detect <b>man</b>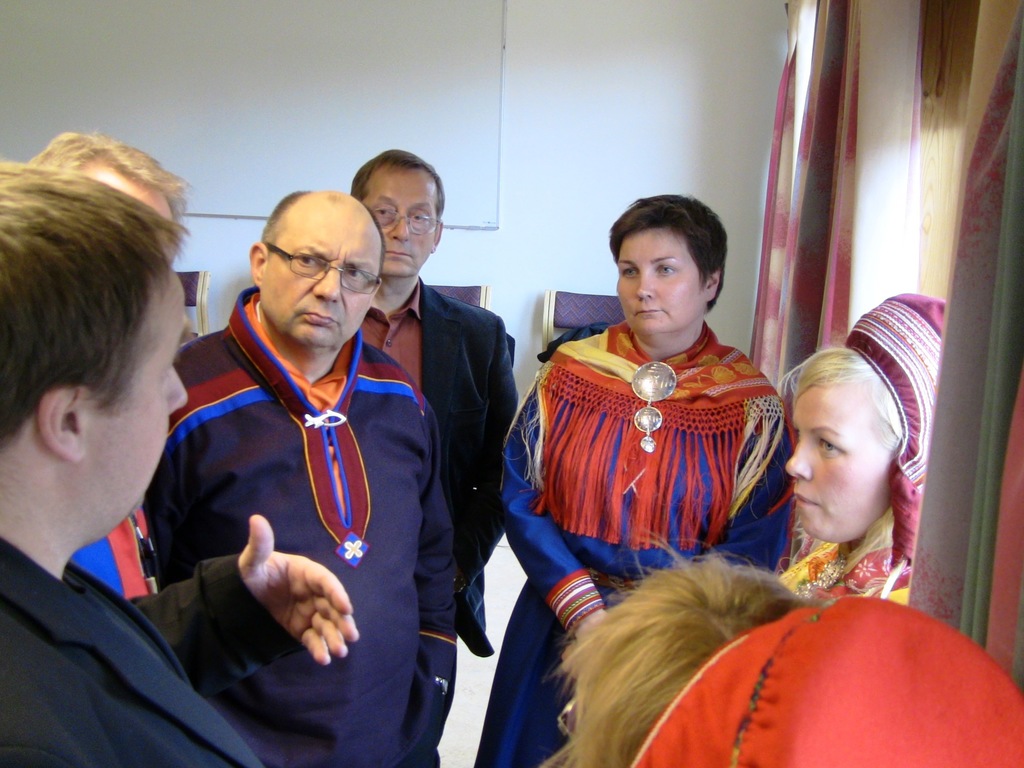
box(349, 148, 519, 747)
